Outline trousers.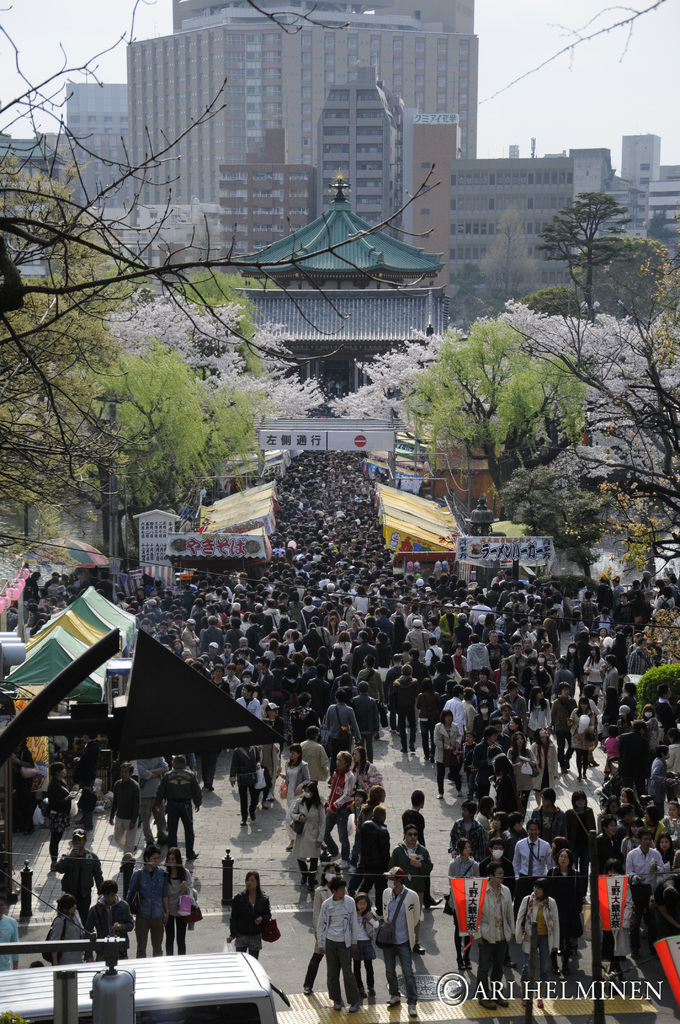
Outline: crop(478, 938, 505, 995).
